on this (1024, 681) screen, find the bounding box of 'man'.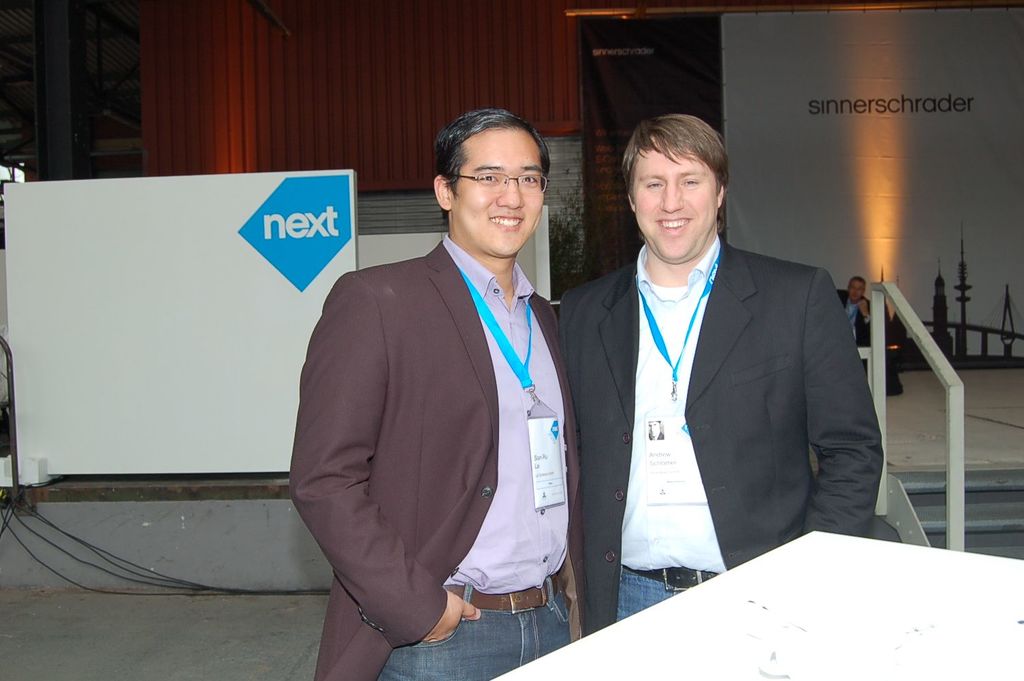
Bounding box: (837, 272, 882, 355).
